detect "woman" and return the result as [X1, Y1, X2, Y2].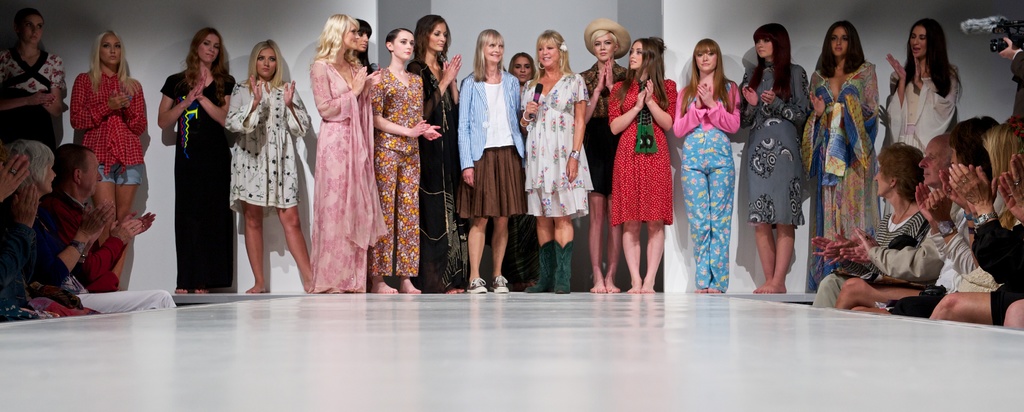
[883, 17, 963, 163].
